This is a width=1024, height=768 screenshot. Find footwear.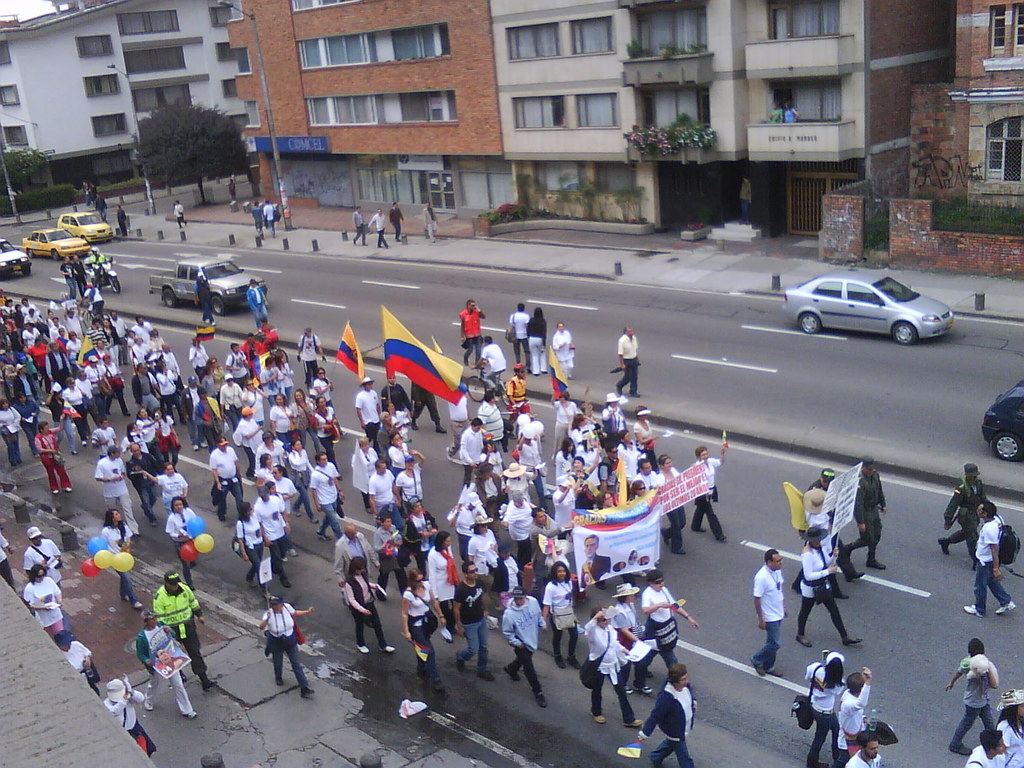
Bounding box: detection(481, 674, 492, 682).
